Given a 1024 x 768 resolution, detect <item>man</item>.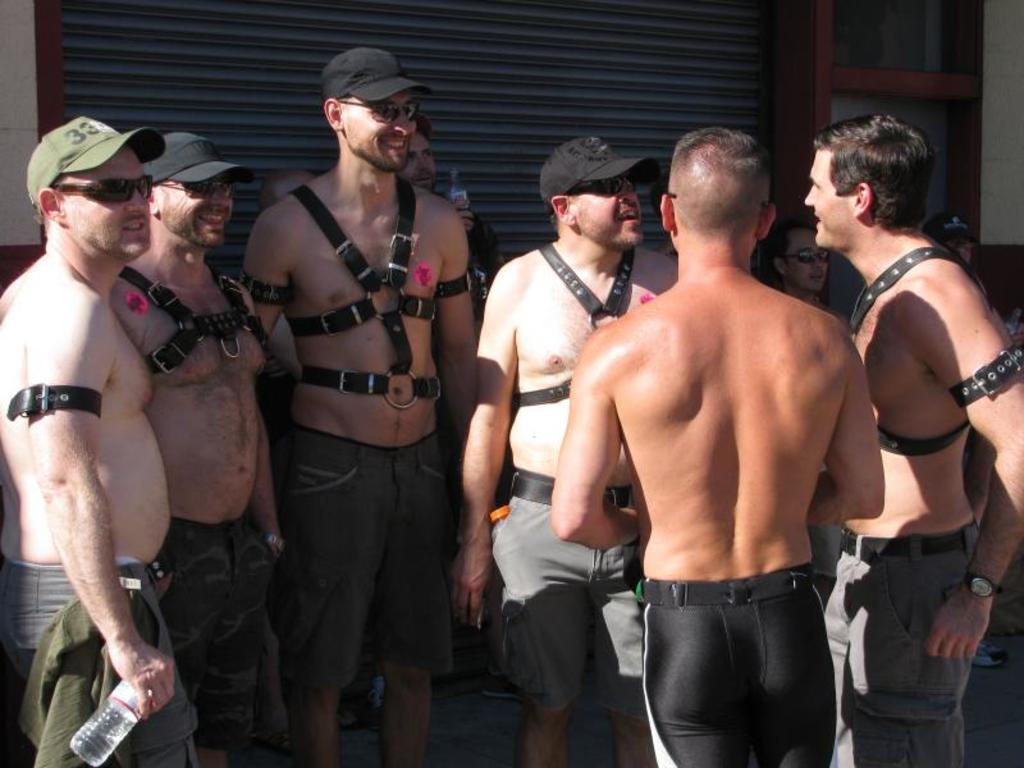
detection(389, 115, 500, 323).
